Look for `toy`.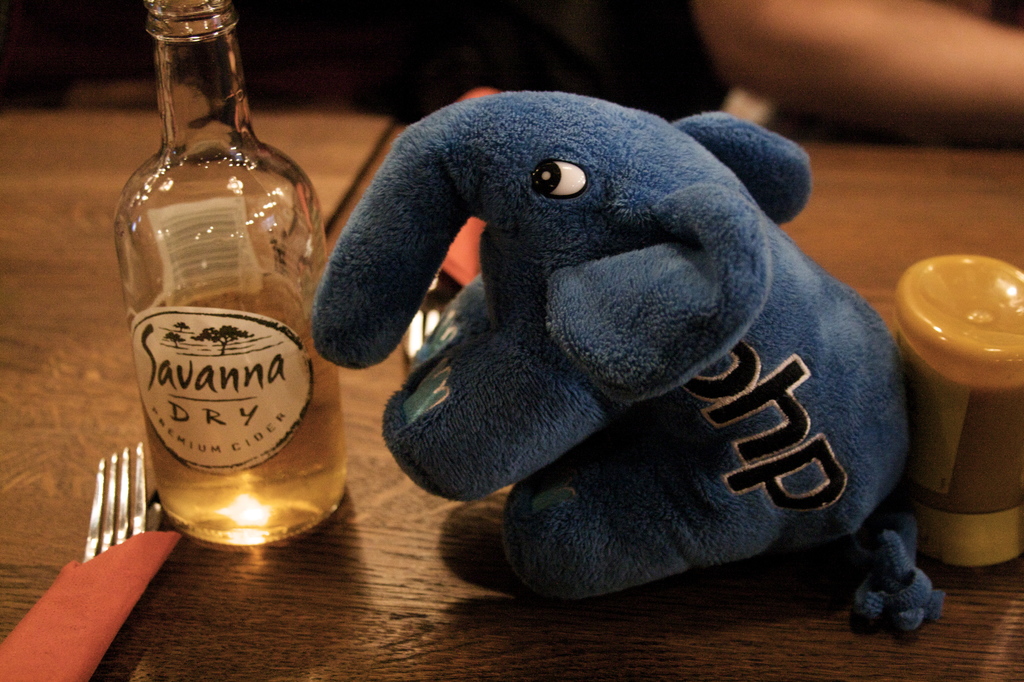
Found: bbox(292, 77, 967, 667).
